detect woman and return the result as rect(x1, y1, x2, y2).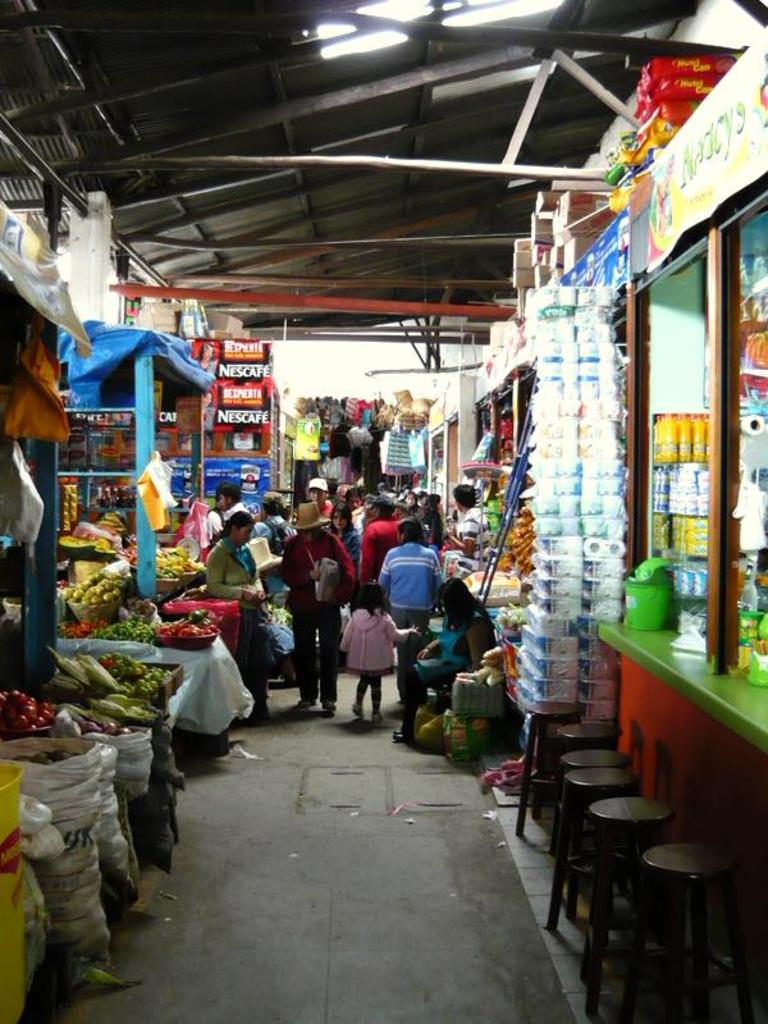
rect(273, 497, 365, 712).
